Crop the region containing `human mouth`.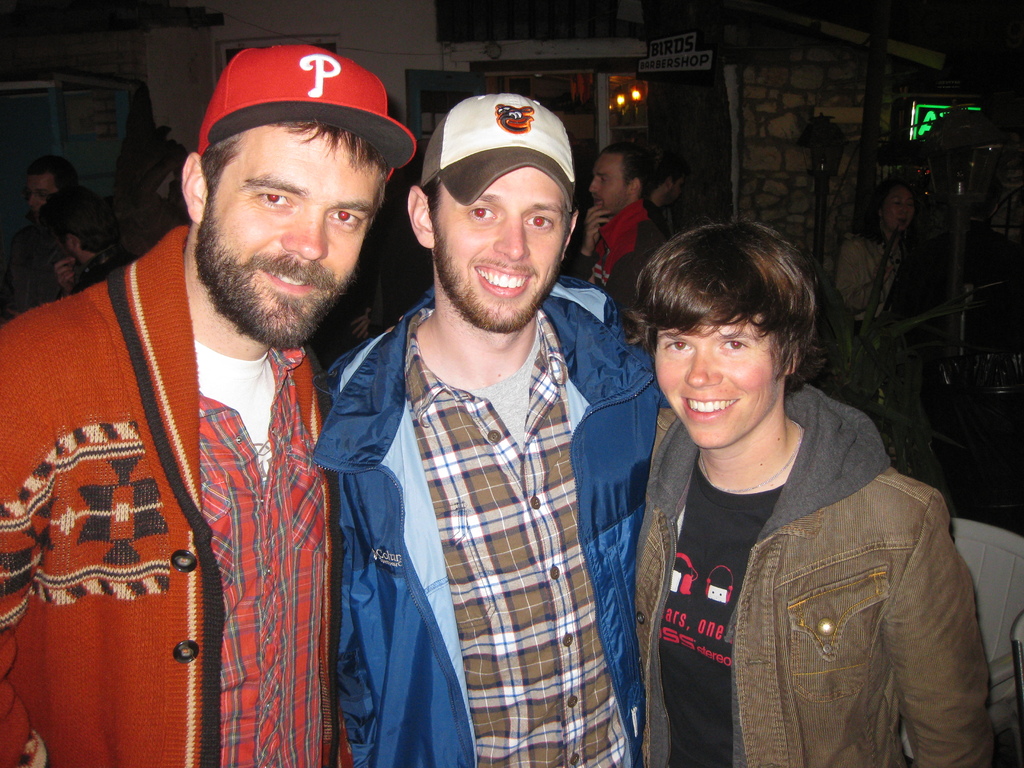
Crop region: (left=464, top=257, right=541, bottom=301).
